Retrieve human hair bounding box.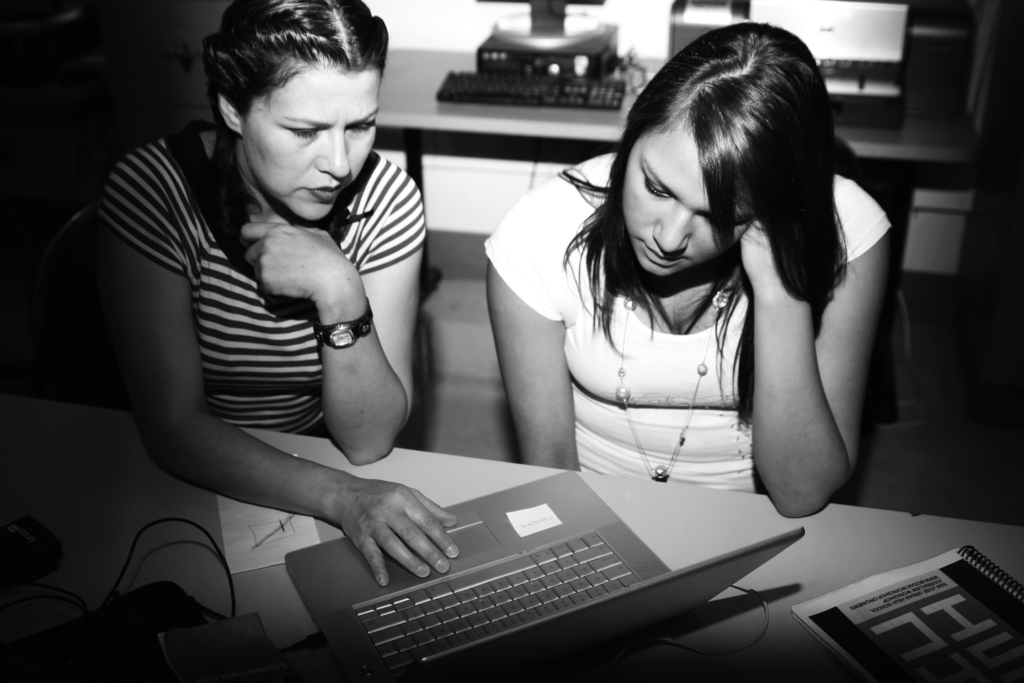
Bounding box: (194, 0, 388, 138).
